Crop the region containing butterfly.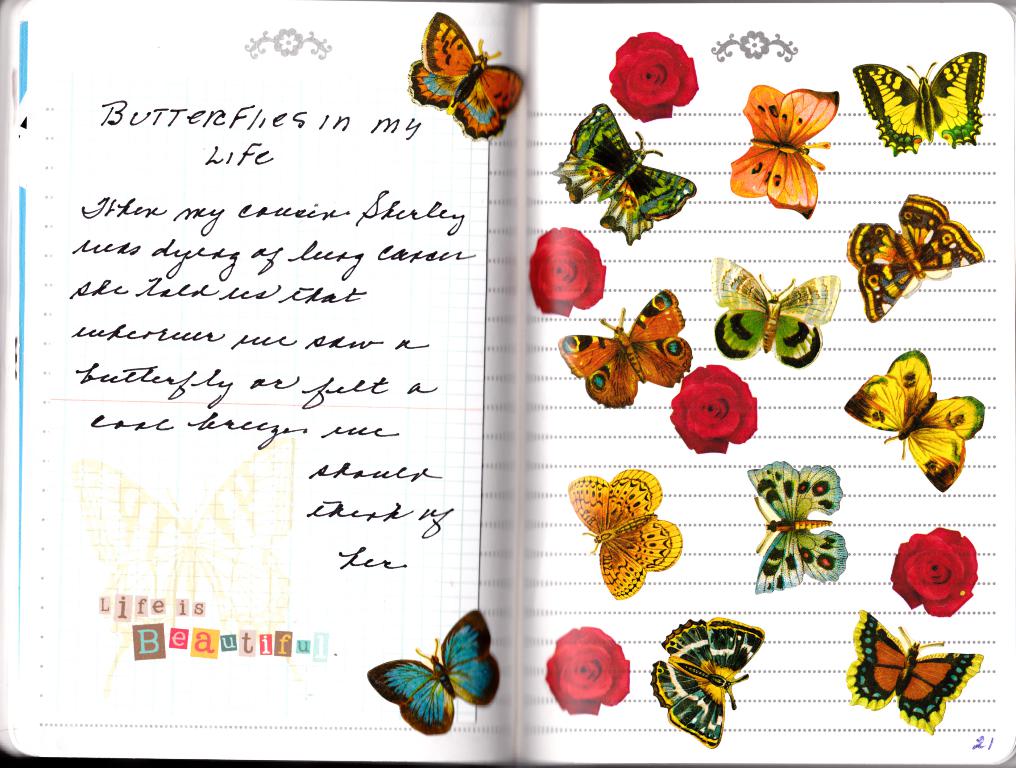
Crop region: [406,8,531,141].
